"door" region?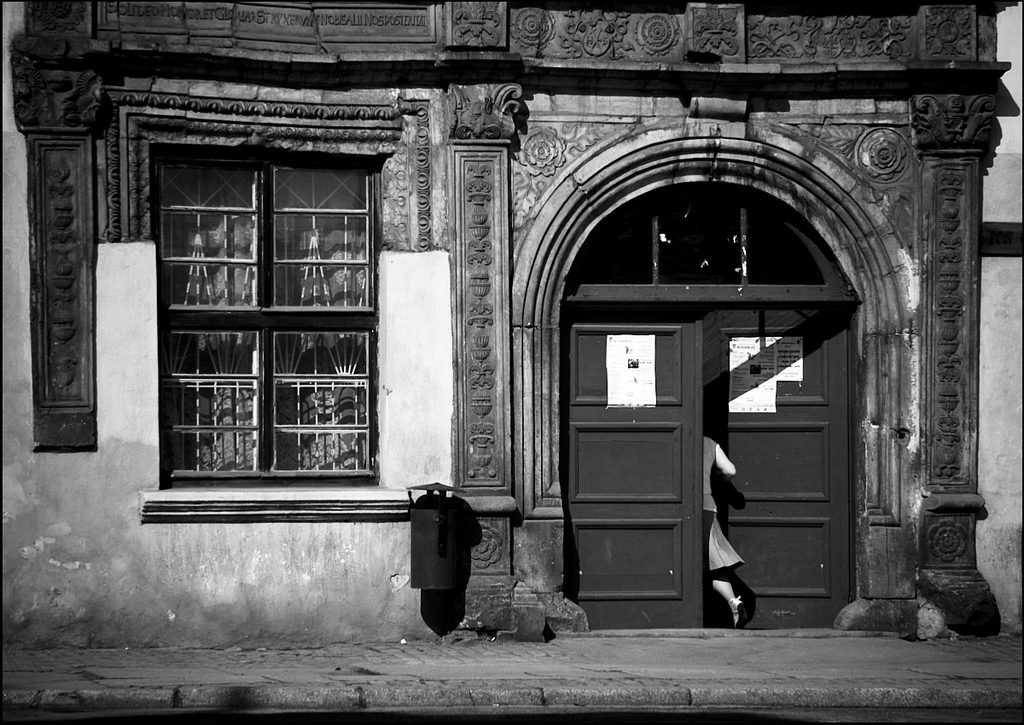
BBox(556, 312, 701, 624)
